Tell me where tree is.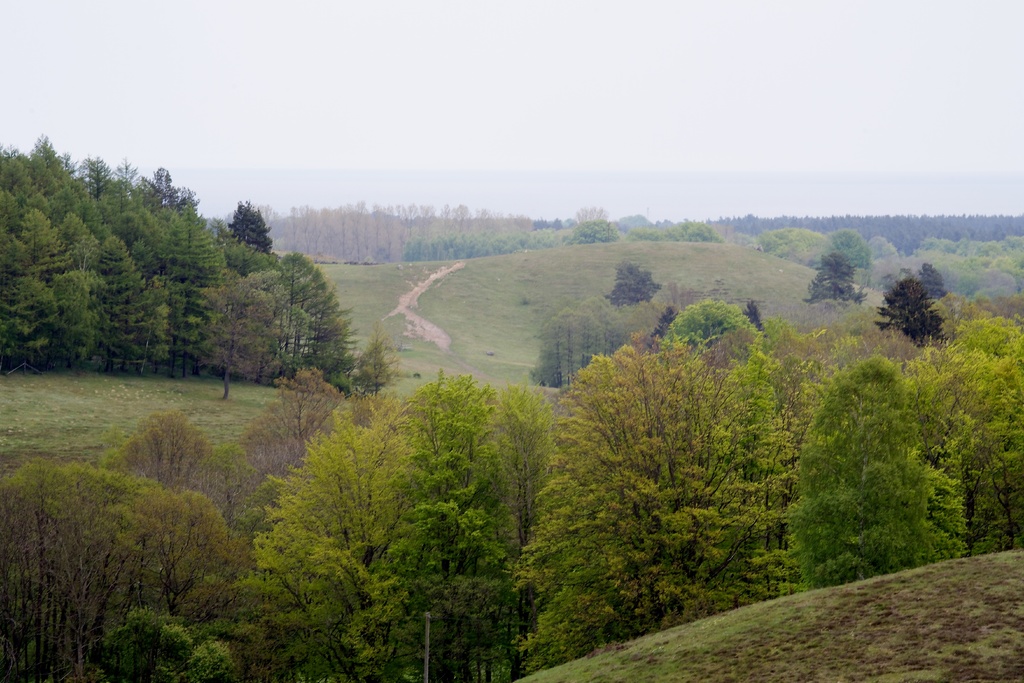
tree is at l=399, t=202, r=432, b=246.
